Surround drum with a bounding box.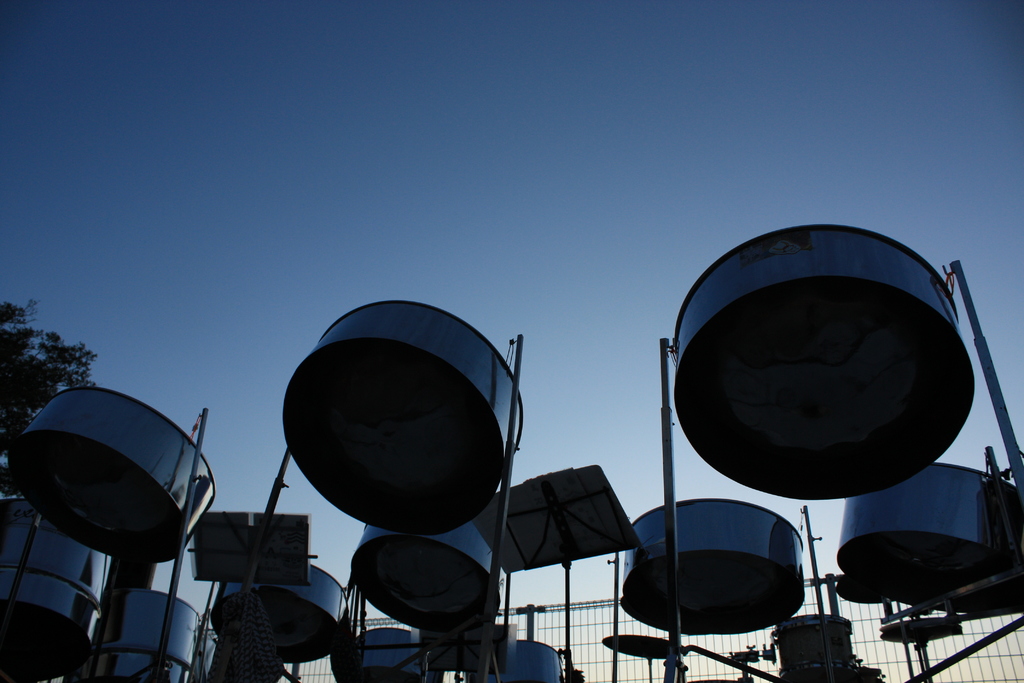
x1=77 y1=591 x2=201 y2=682.
